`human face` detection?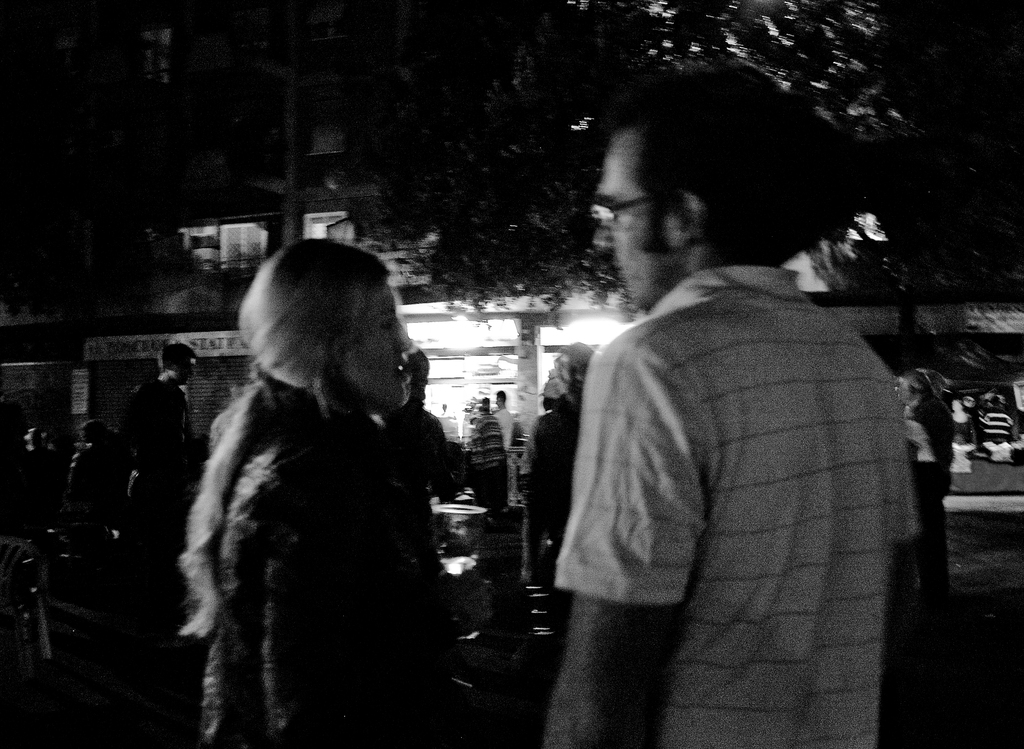
left=344, top=287, right=414, bottom=412
